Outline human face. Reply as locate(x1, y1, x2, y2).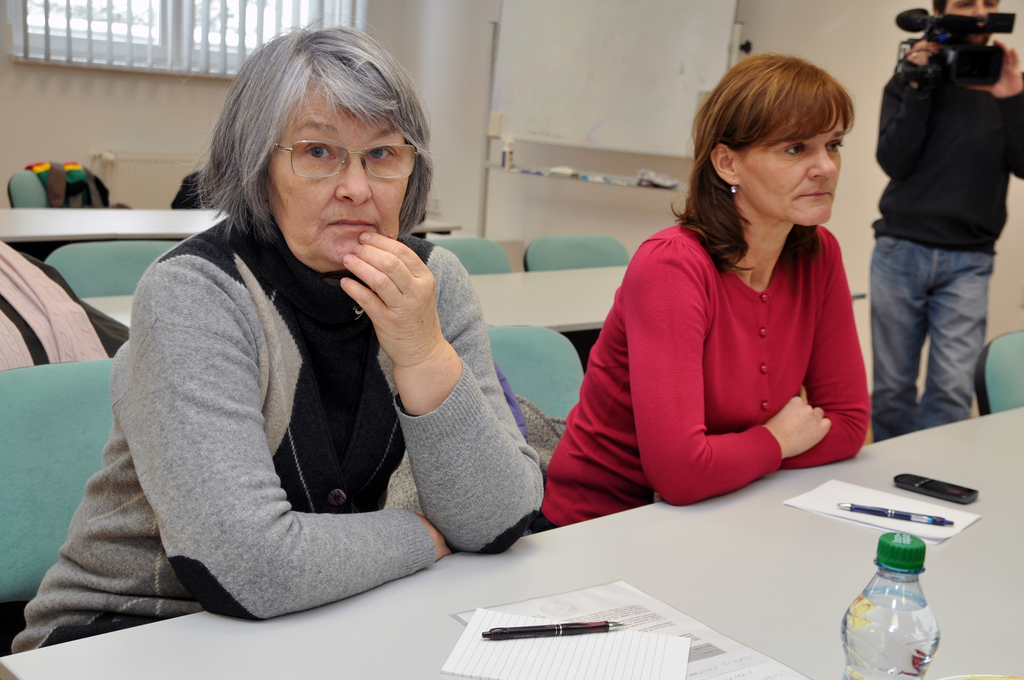
locate(742, 109, 840, 224).
